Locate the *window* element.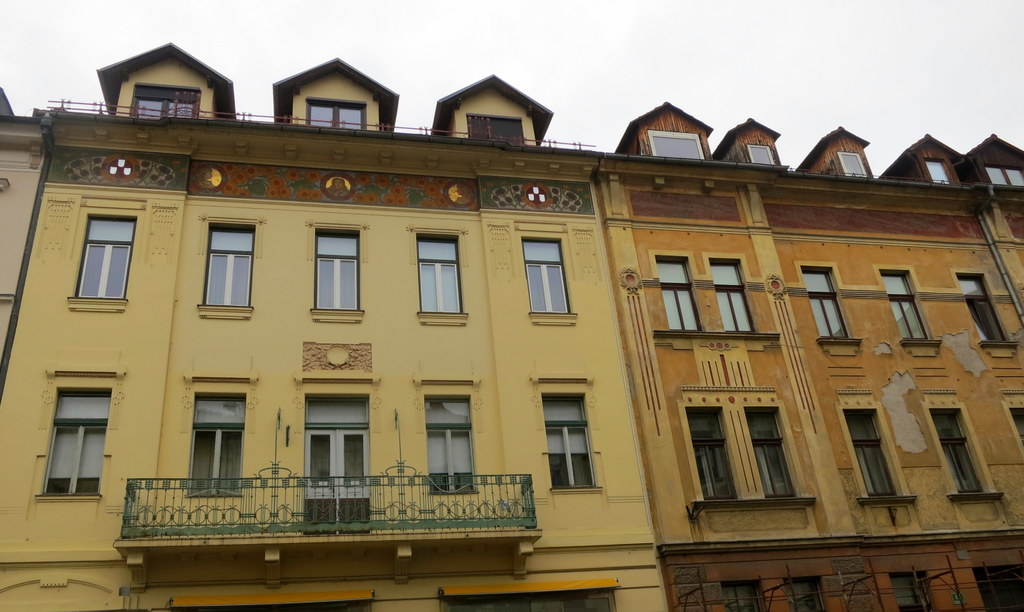
Element bbox: [left=744, top=408, right=799, bottom=497].
